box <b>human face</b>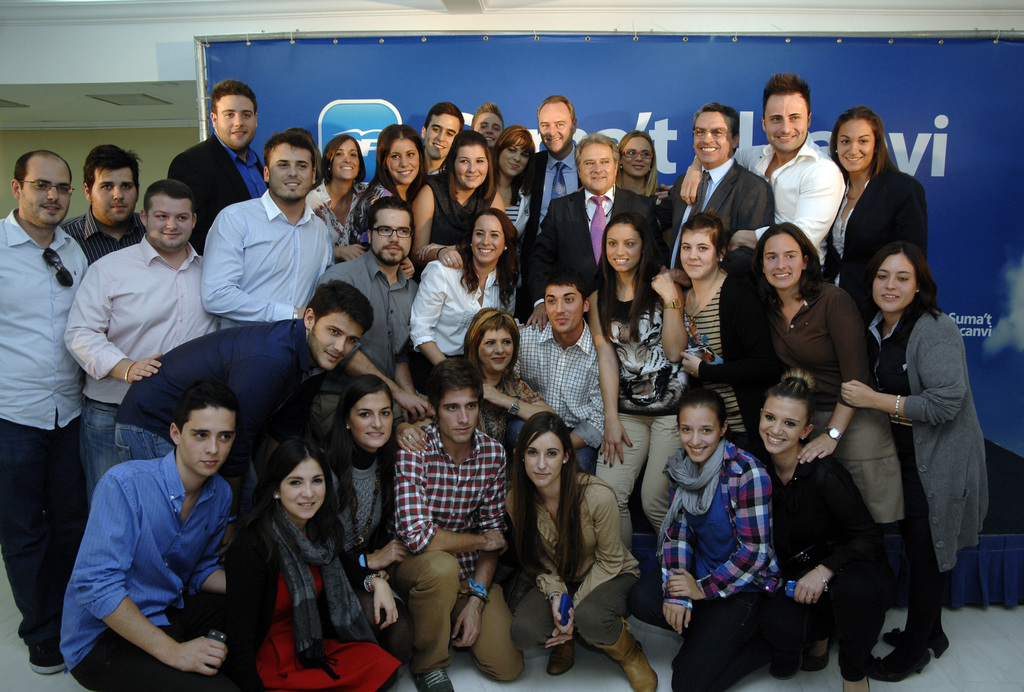
(92, 168, 135, 224)
